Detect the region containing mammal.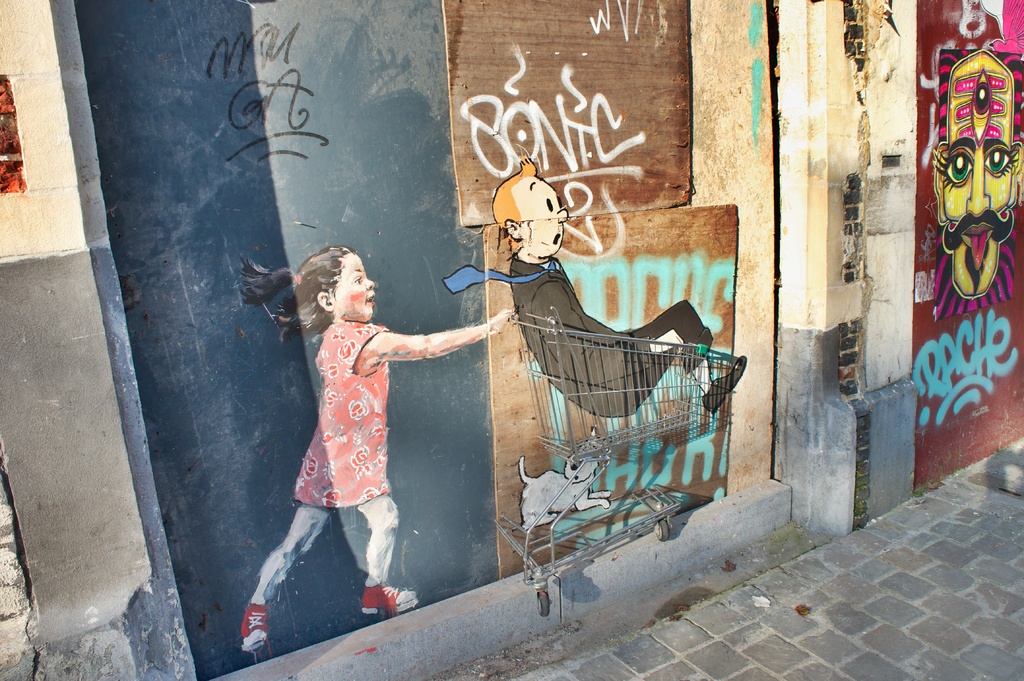
<bbox>241, 245, 516, 652</bbox>.
